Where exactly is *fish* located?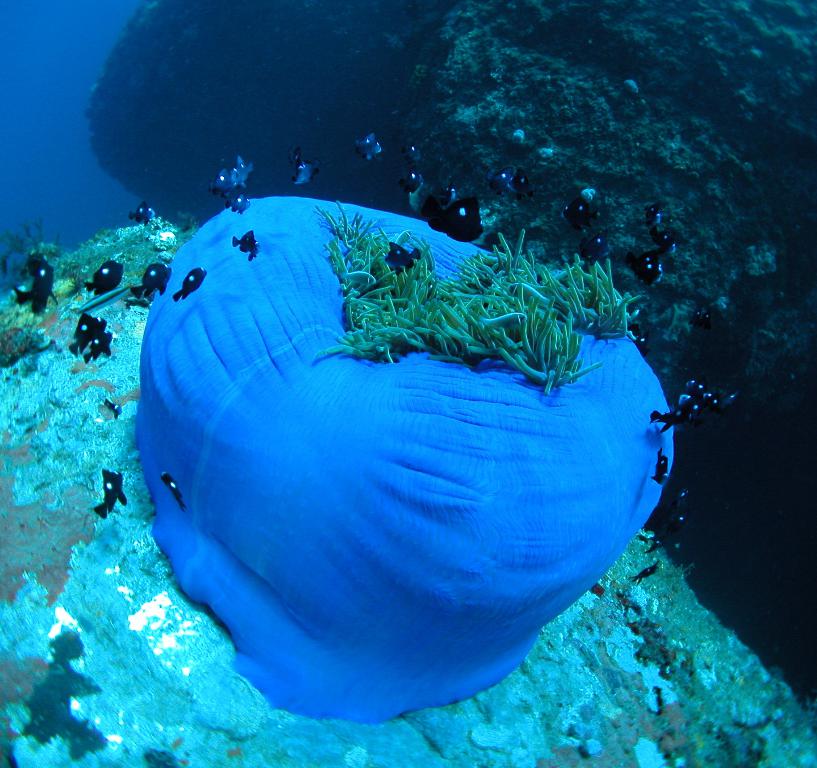
Its bounding box is [424, 184, 488, 251].
